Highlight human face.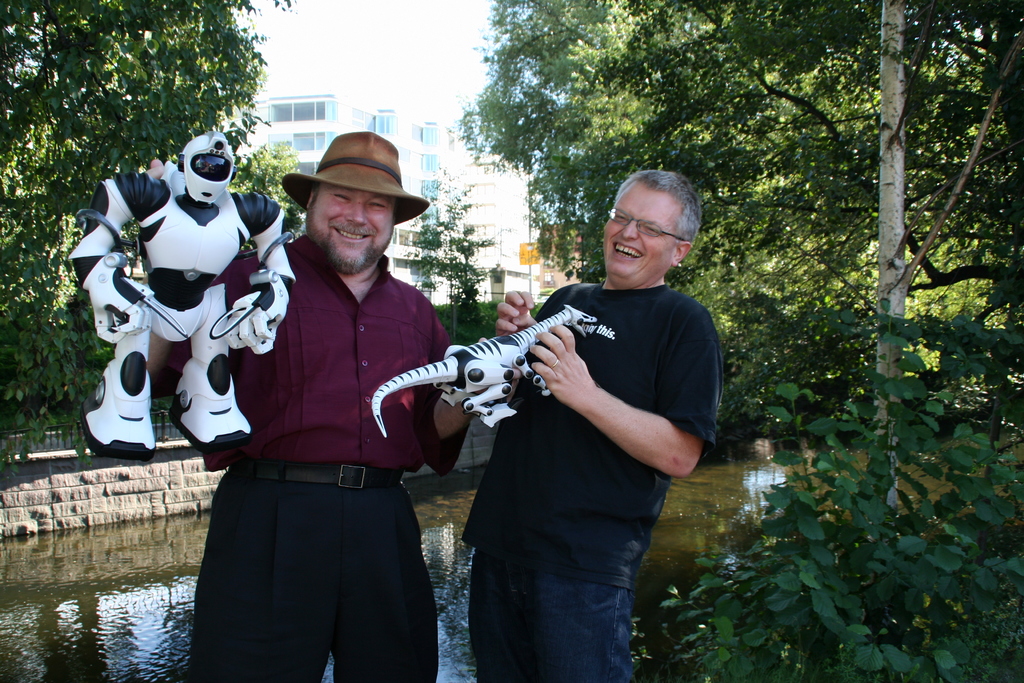
Highlighted region: (x1=316, y1=184, x2=401, y2=277).
